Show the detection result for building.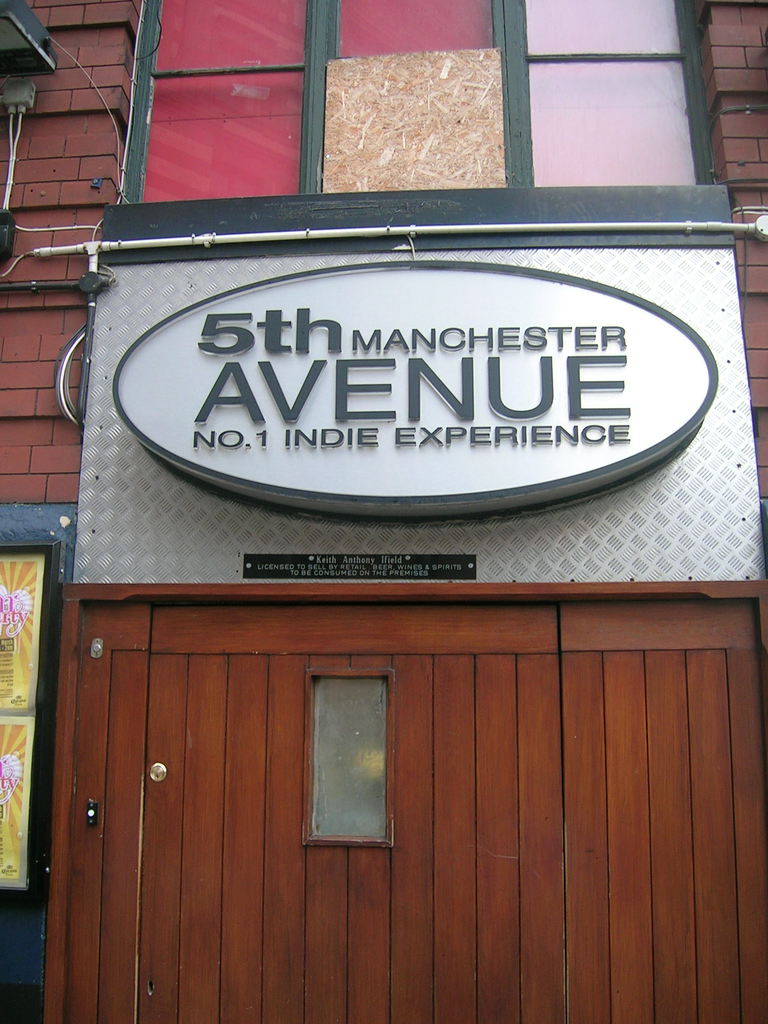
[x1=0, y1=3, x2=767, y2=1023].
